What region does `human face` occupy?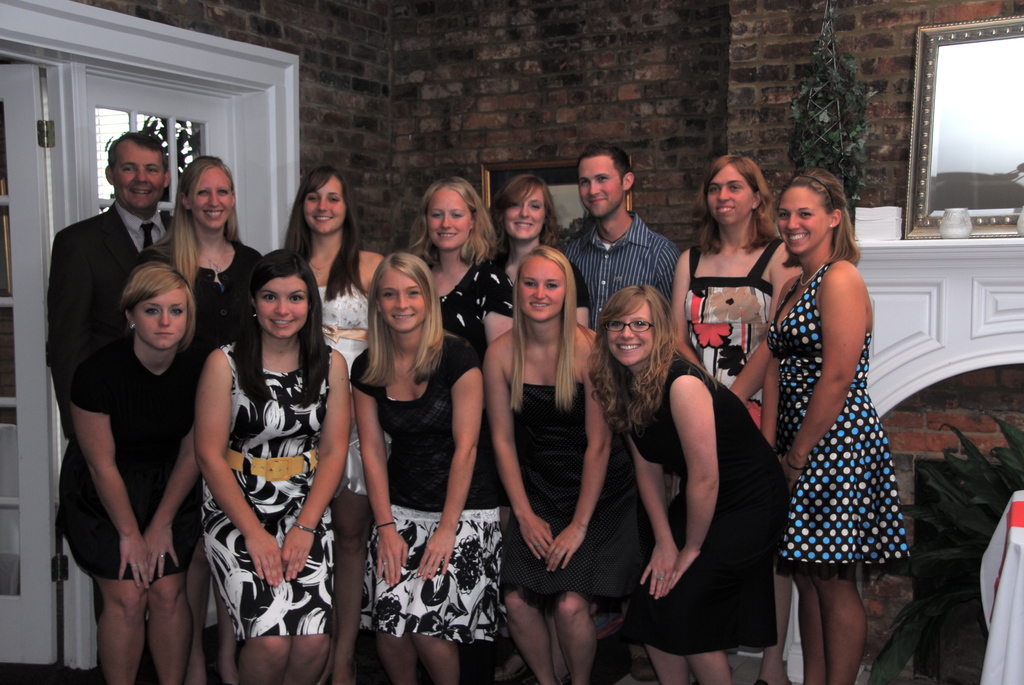
x1=513, y1=255, x2=564, y2=320.
